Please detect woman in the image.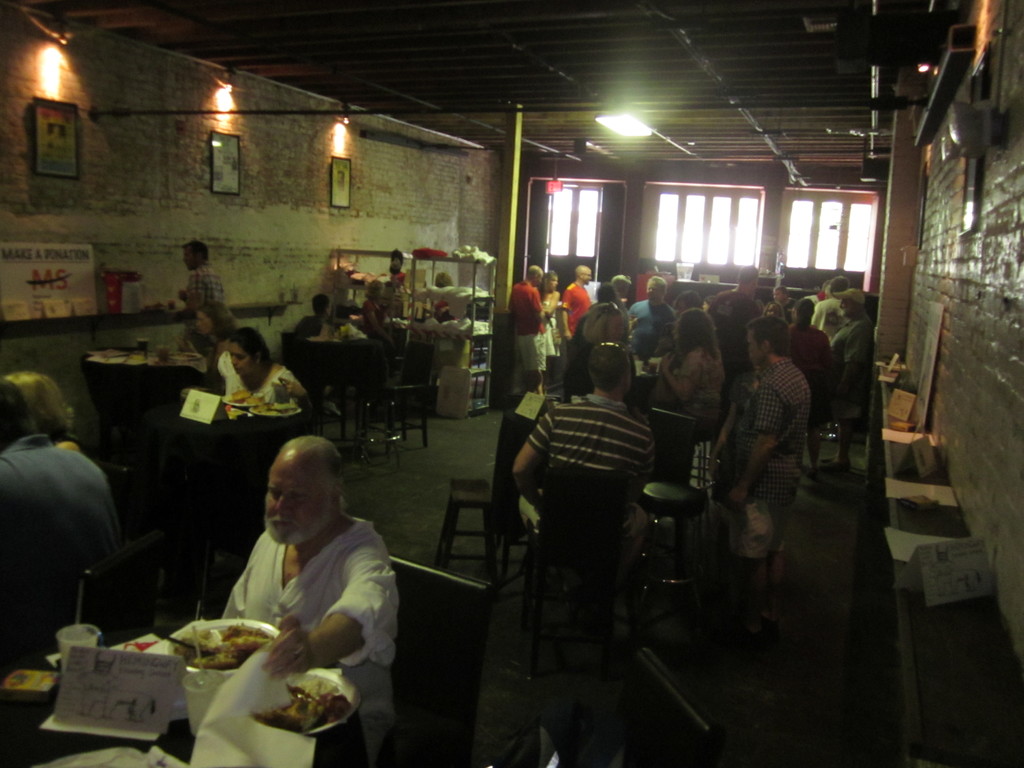
<bbox>219, 329, 305, 406</bbox>.
